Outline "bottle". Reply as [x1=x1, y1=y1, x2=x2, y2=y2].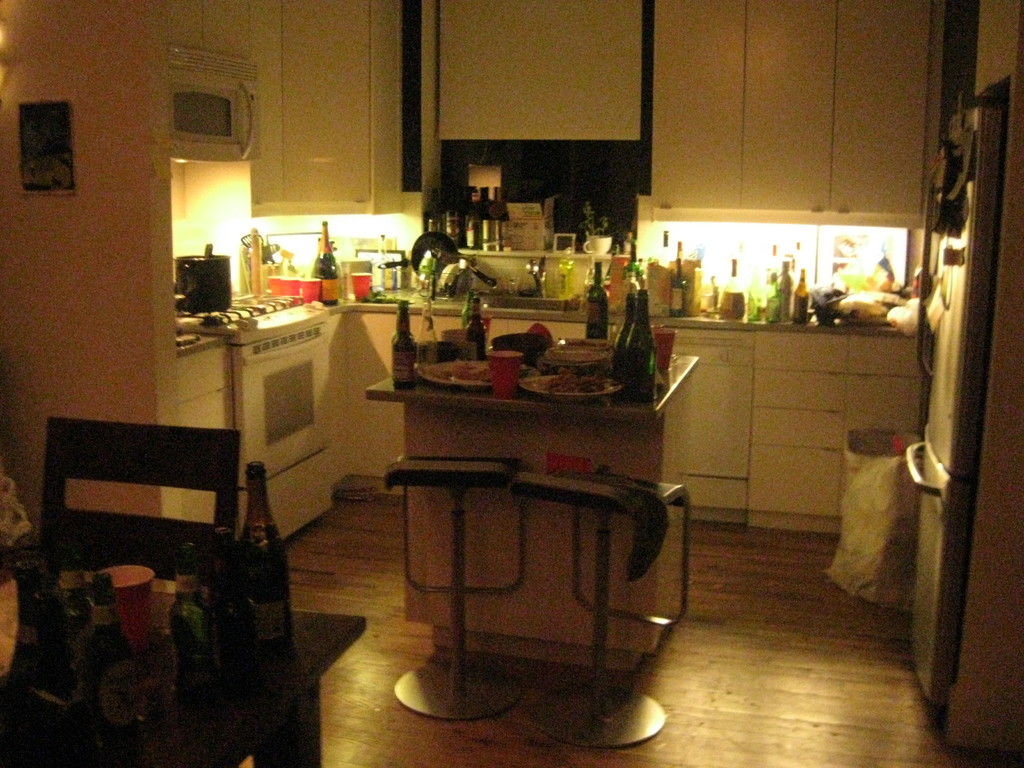
[x1=80, y1=573, x2=141, y2=767].
